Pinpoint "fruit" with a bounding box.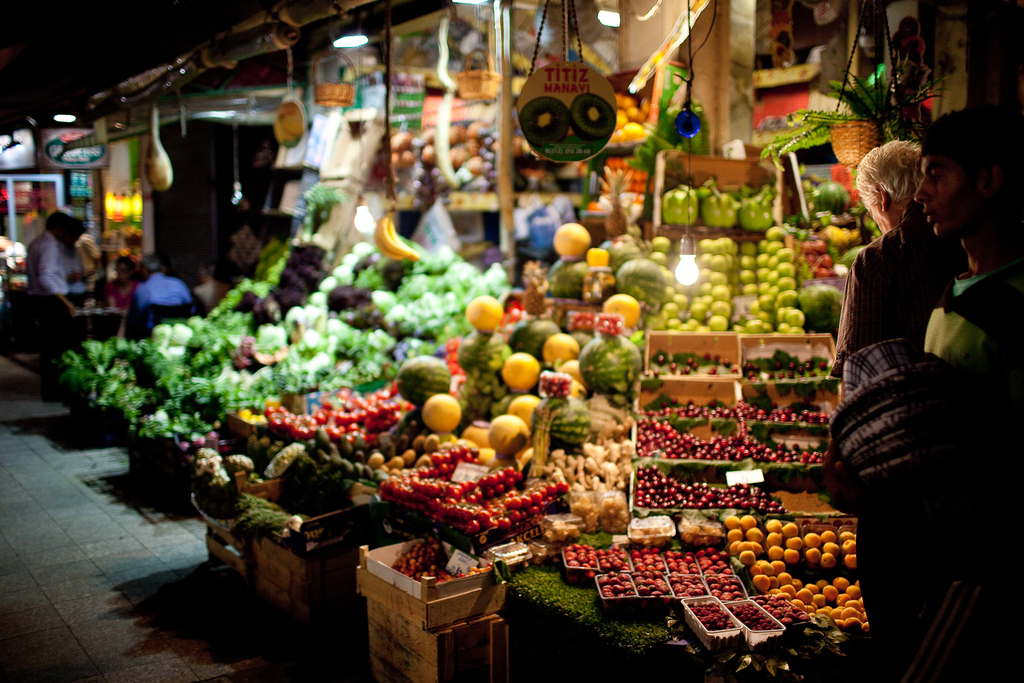
bbox=[503, 393, 541, 435].
